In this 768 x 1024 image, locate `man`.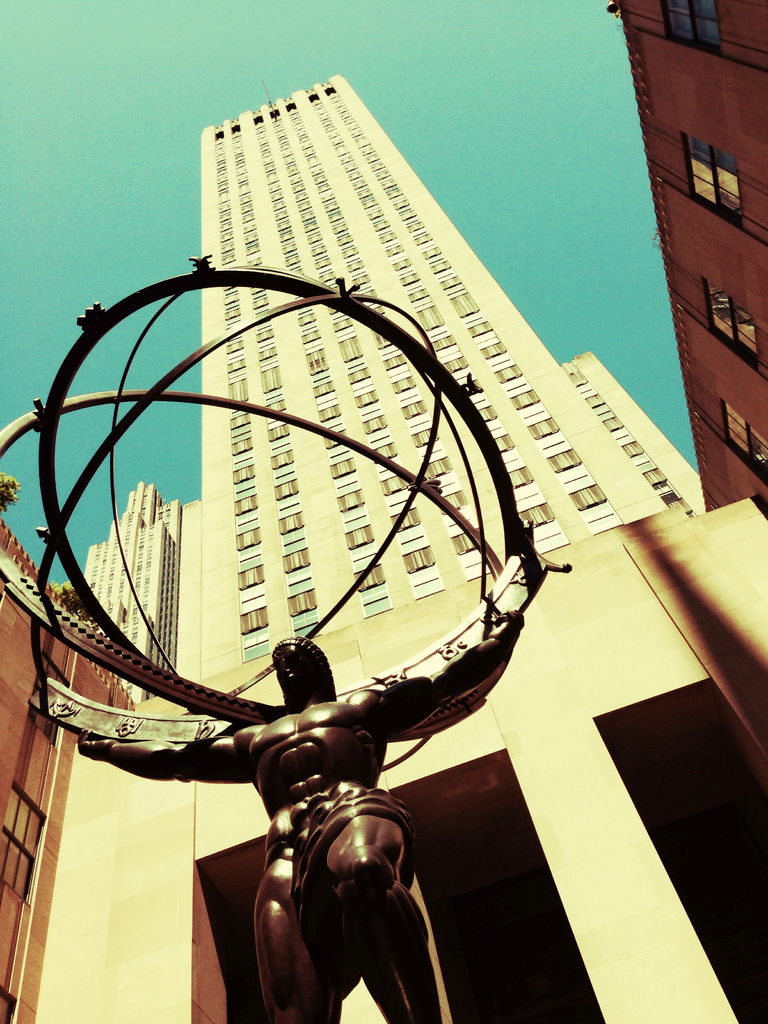
Bounding box: 58/611/534/1023.
